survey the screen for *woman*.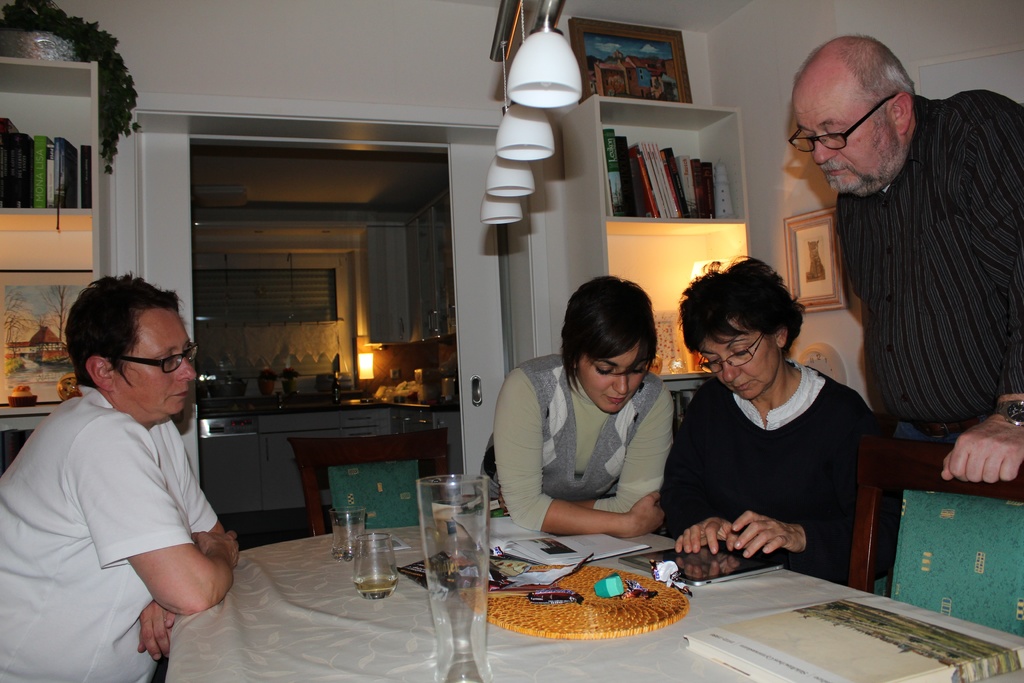
Survey found: (x1=661, y1=251, x2=877, y2=595).
